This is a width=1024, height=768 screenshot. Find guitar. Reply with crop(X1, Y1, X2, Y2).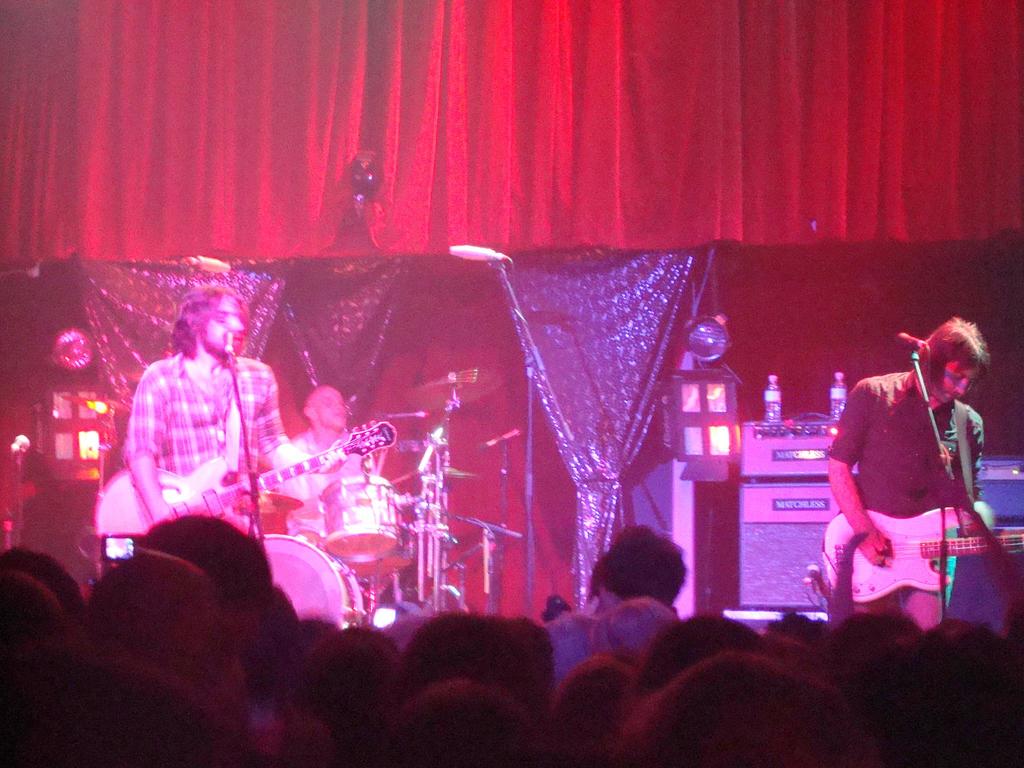
crop(88, 419, 395, 539).
